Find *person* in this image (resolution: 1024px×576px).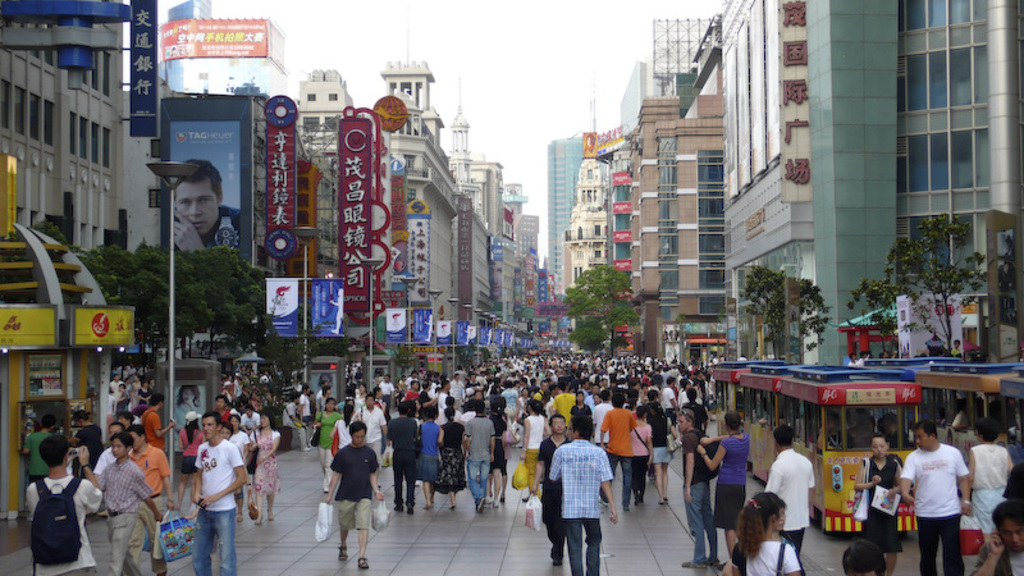
x1=376, y1=403, x2=429, y2=518.
